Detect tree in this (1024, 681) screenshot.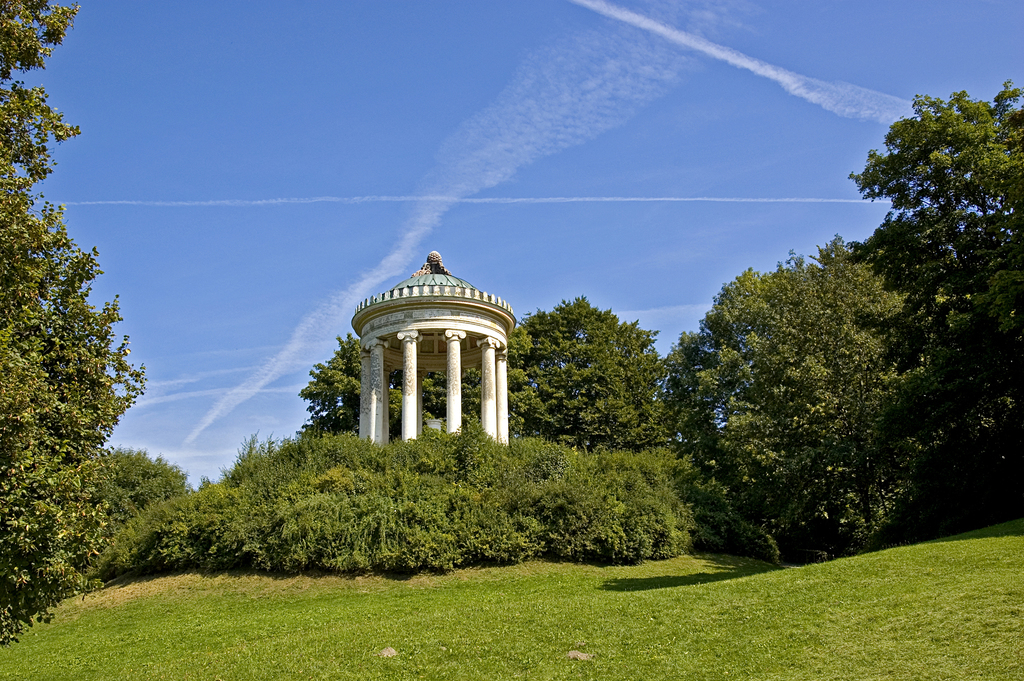
Detection: left=851, top=69, right=1005, bottom=492.
